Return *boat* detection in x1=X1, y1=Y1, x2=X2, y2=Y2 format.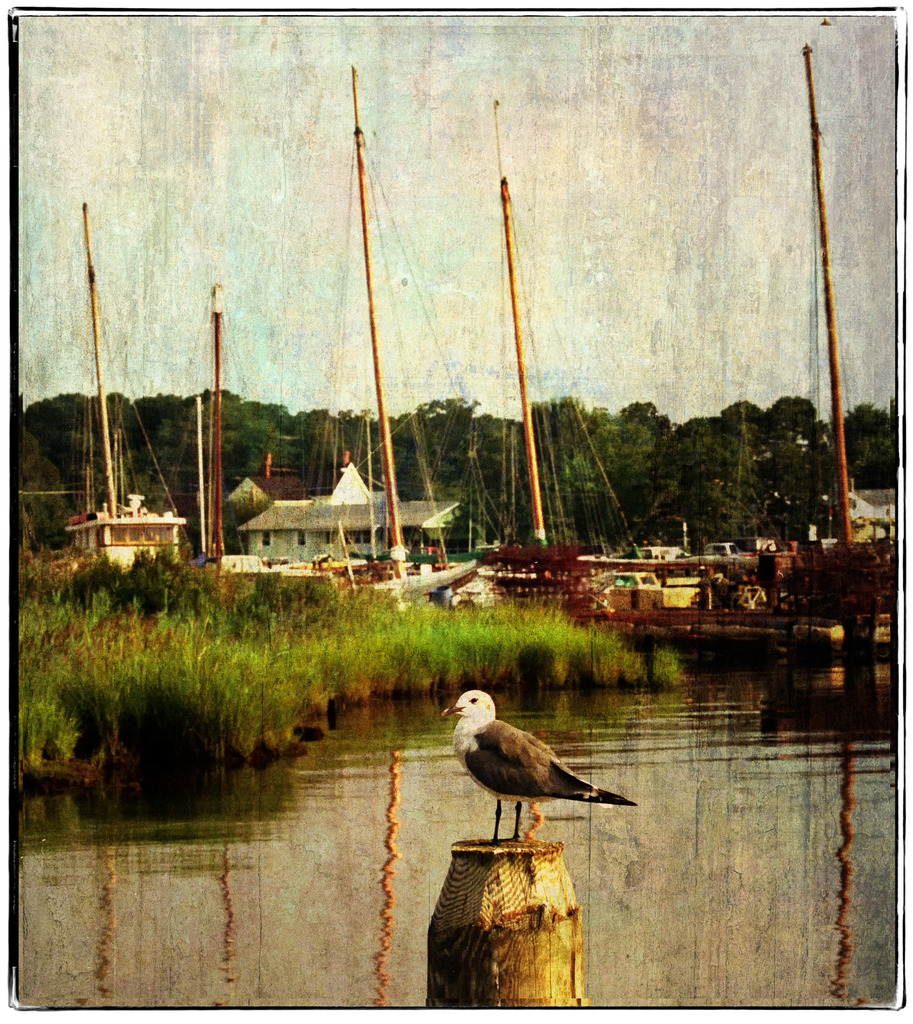
x1=250, y1=58, x2=482, y2=604.
